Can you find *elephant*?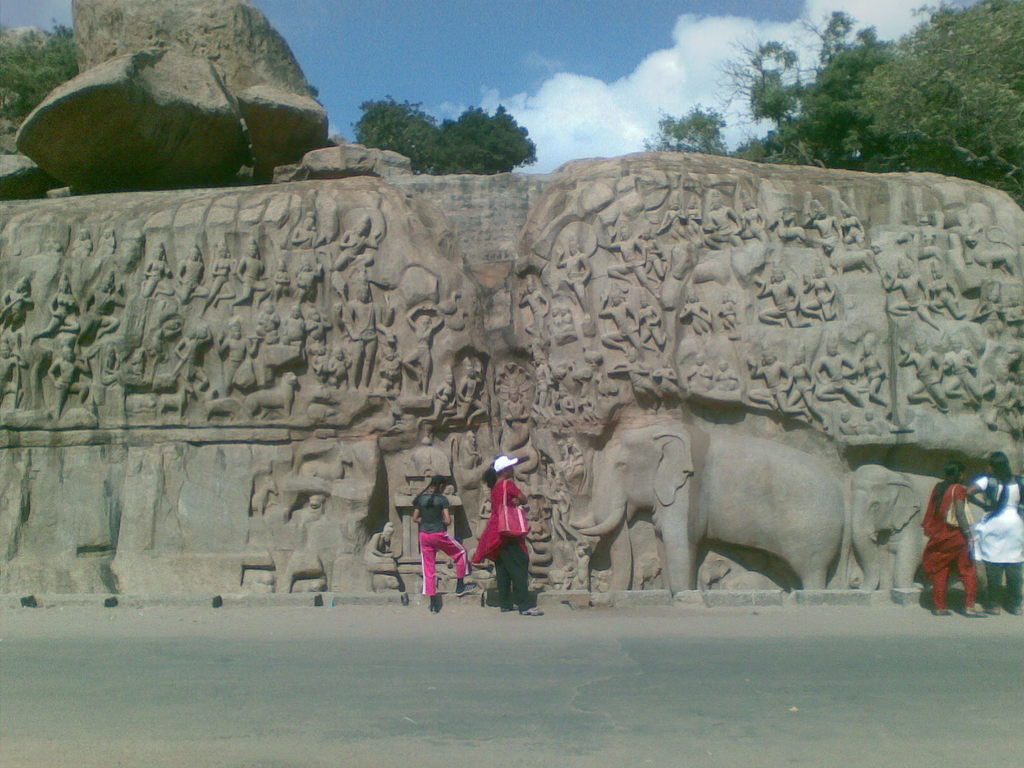
Yes, bounding box: 509/411/863/599.
